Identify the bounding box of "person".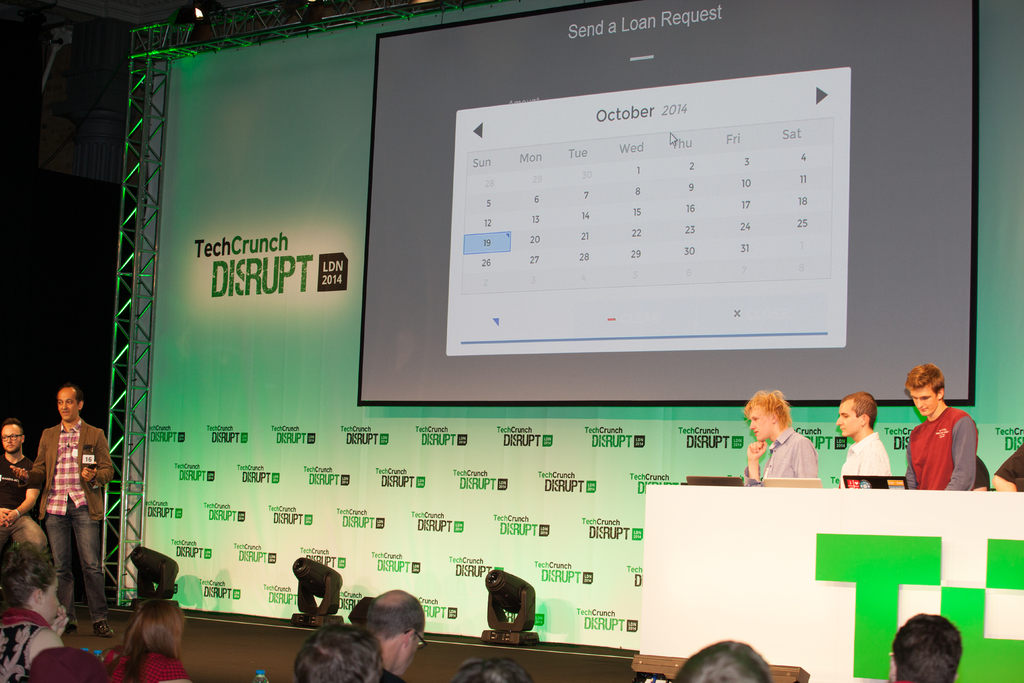
rect(0, 555, 70, 682).
